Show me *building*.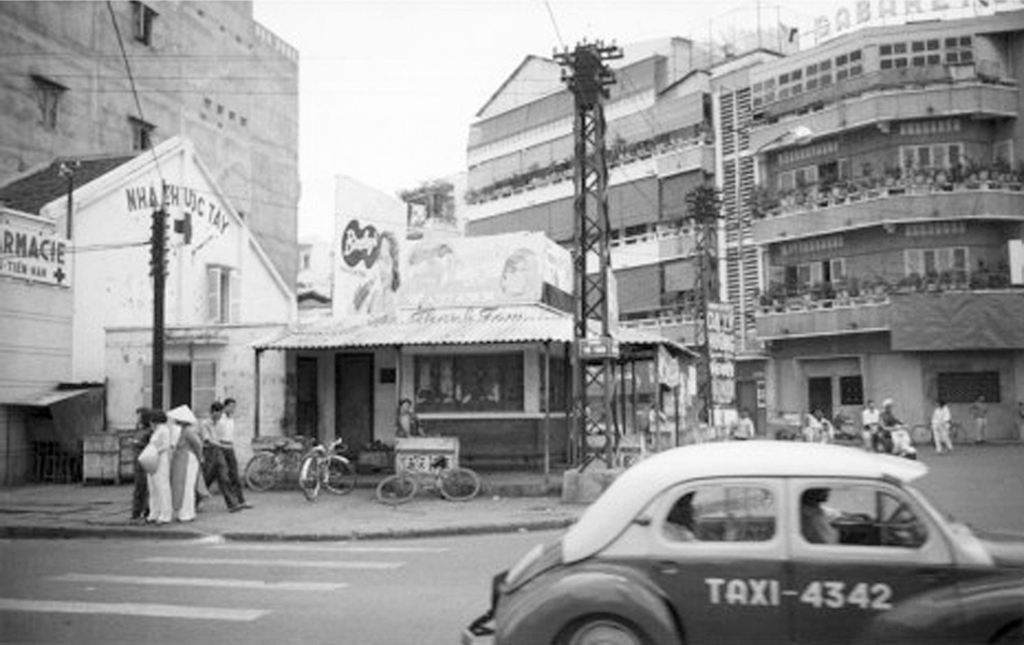
*building* is here: bbox=[457, 0, 1023, 462].
